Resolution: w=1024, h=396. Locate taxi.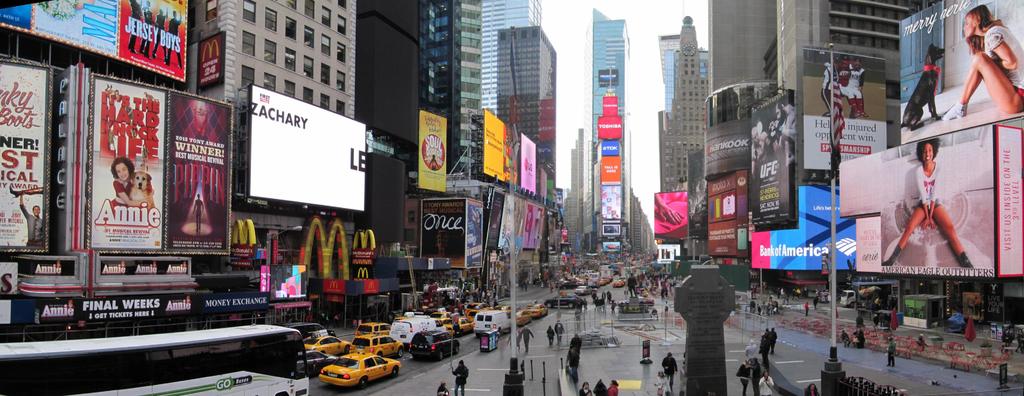
316, 347, 401, 391.
